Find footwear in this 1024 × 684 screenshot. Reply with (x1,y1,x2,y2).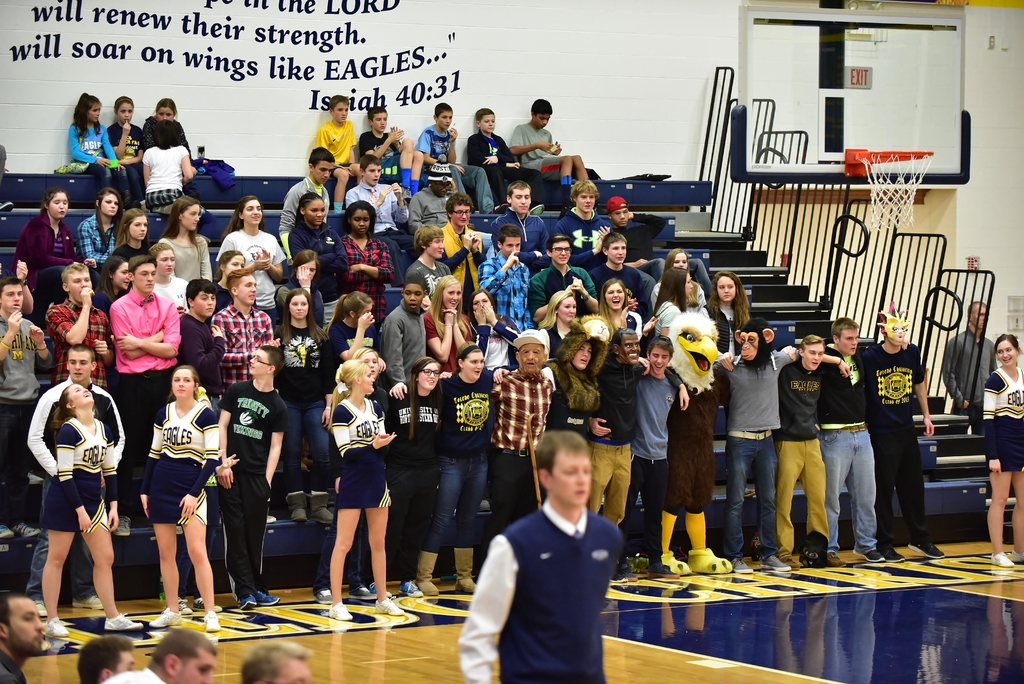
(17,520,42,539).
